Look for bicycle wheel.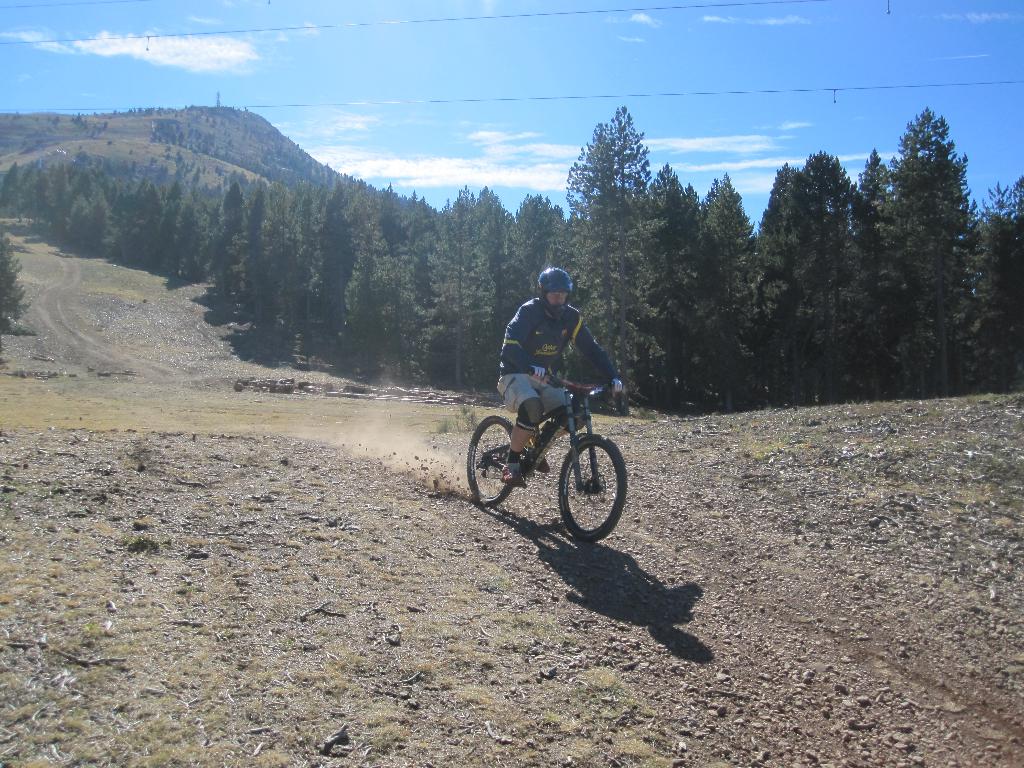
Found: 466/416/506/509.
